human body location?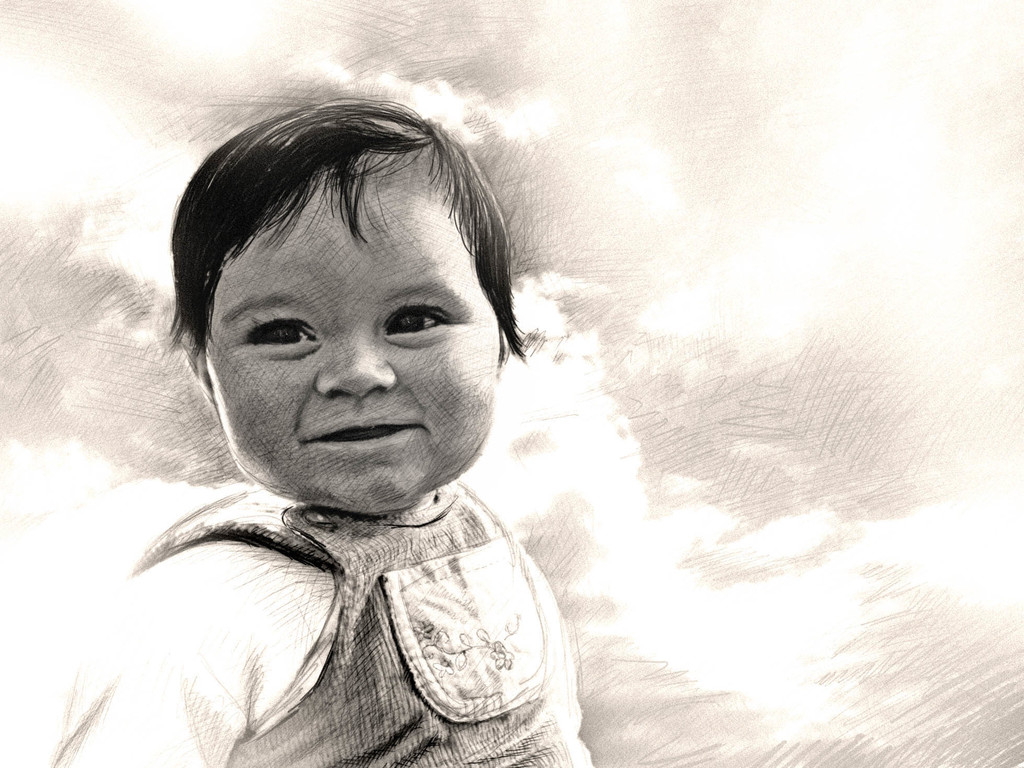
bbox(61, 142, 623, 760)
